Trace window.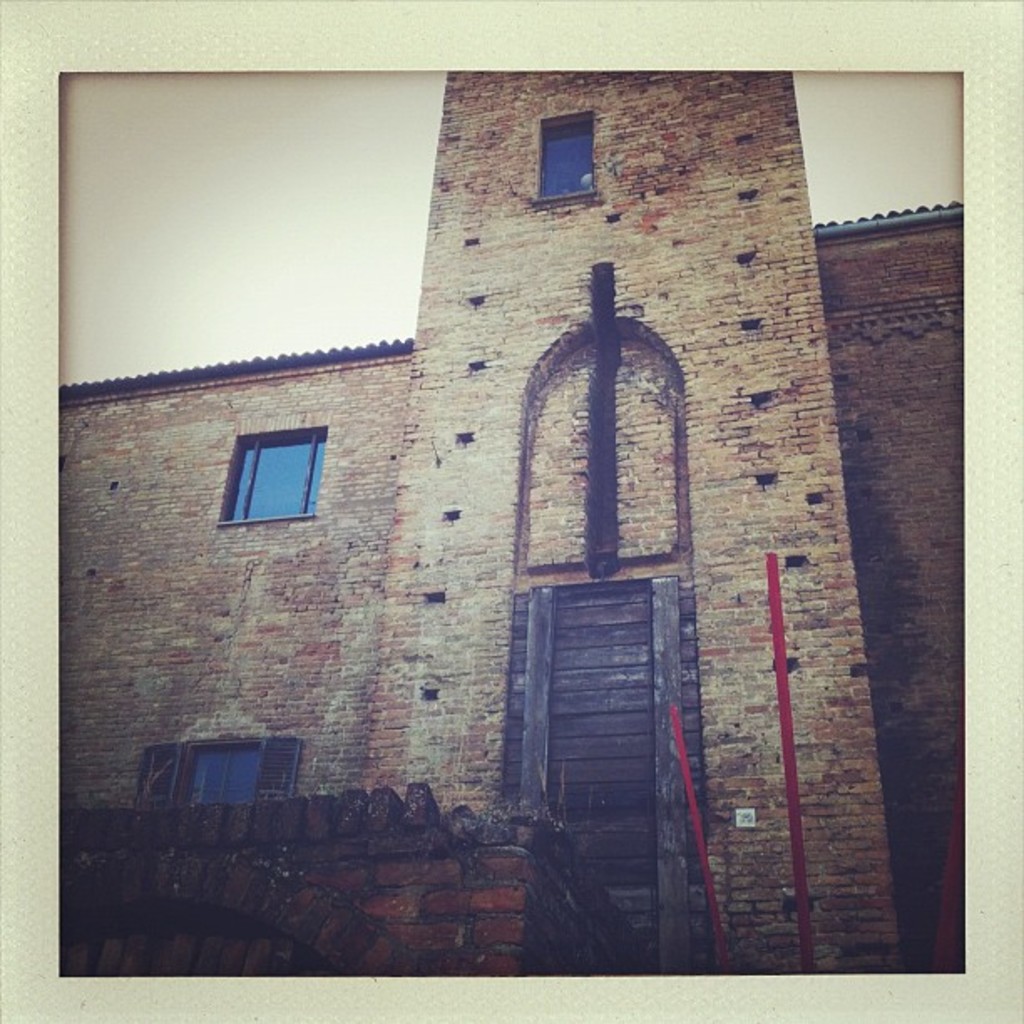
Traced to bbox=[131, 743, 301, 815].
